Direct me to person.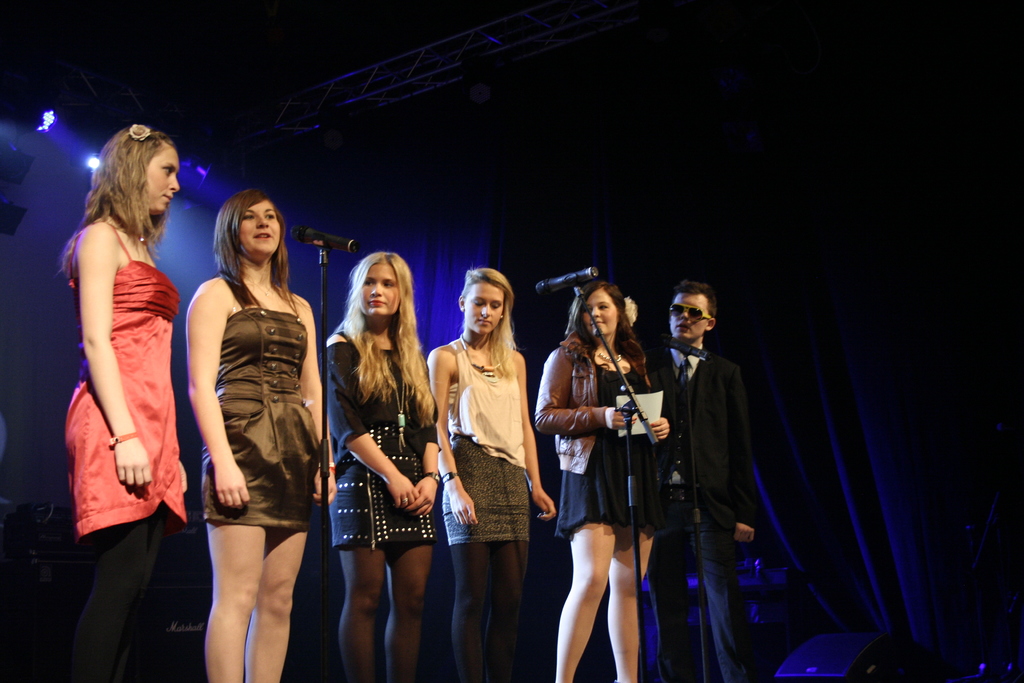
Direction: rect(554, 290, 661, 682).
